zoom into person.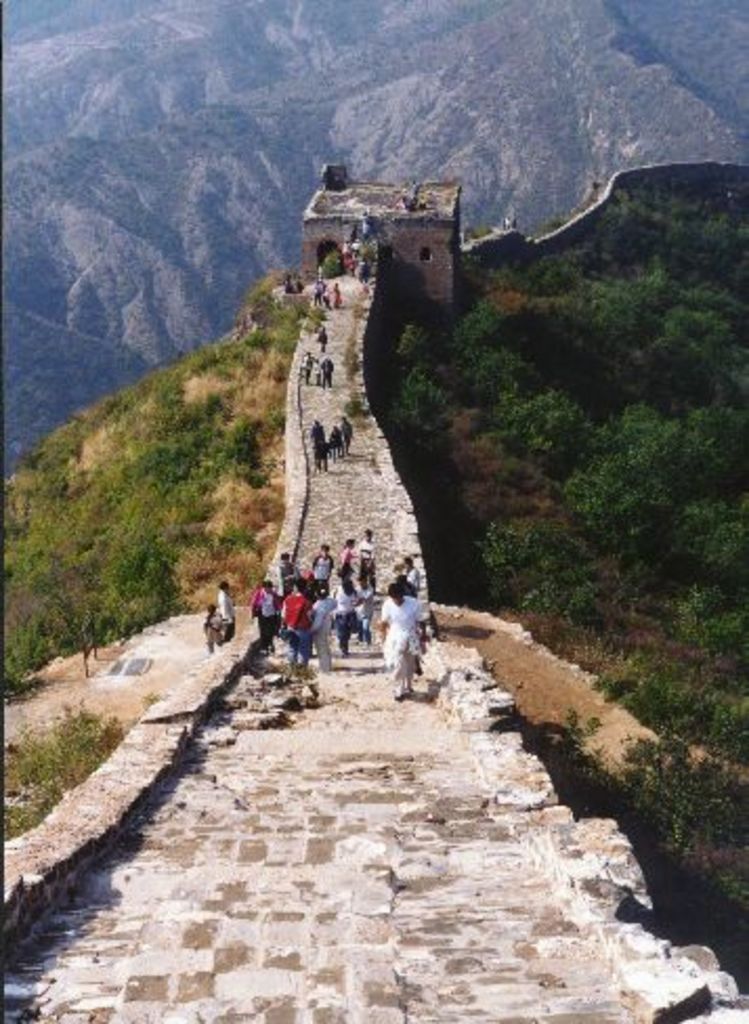
Zoom target: 313/583/340/667.
